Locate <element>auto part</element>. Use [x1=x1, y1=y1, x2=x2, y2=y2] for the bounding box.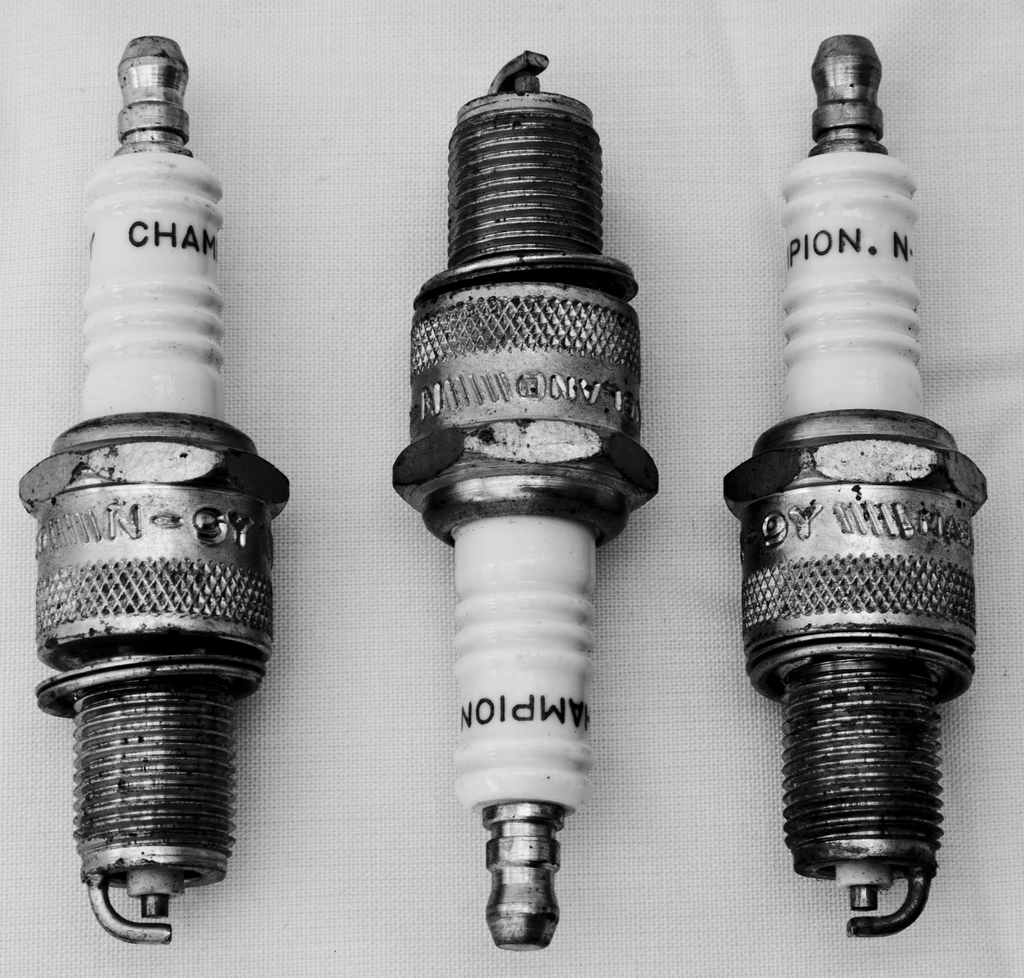
[x1=15, y1=31, x2=292, y2=940].
